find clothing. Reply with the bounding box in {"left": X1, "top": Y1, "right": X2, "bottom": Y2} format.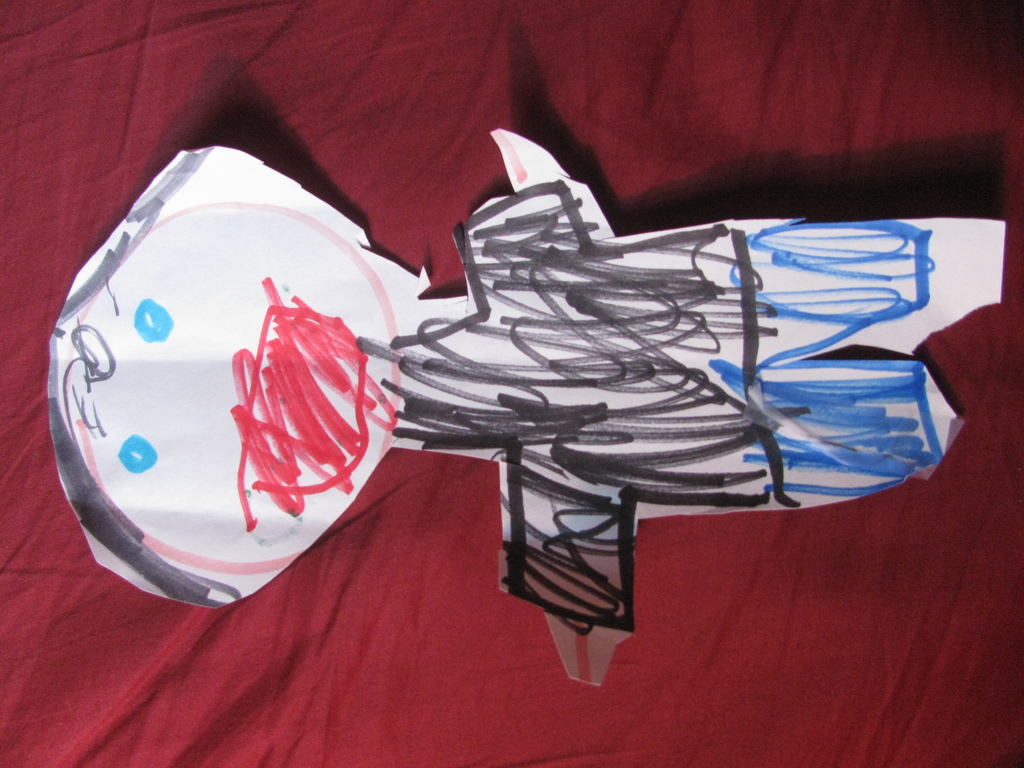
{"left": 333, "top": 178, "right": 948, "bottom": 605}.
